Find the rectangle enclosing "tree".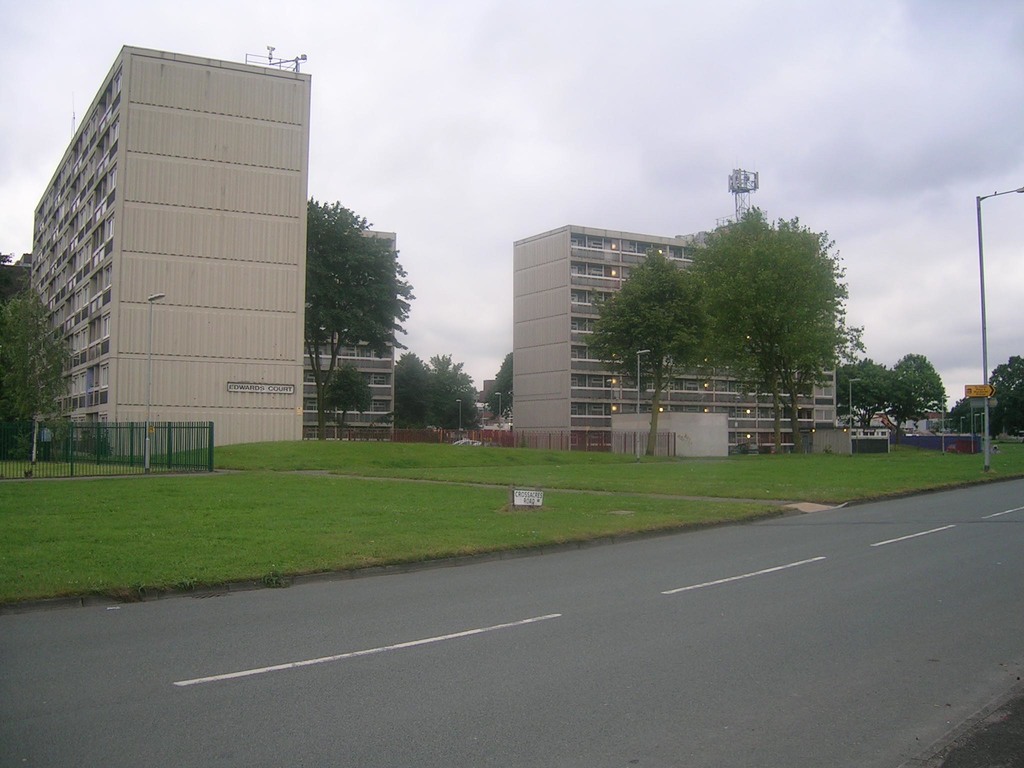
l=0, t=293, r=79, b=457.
